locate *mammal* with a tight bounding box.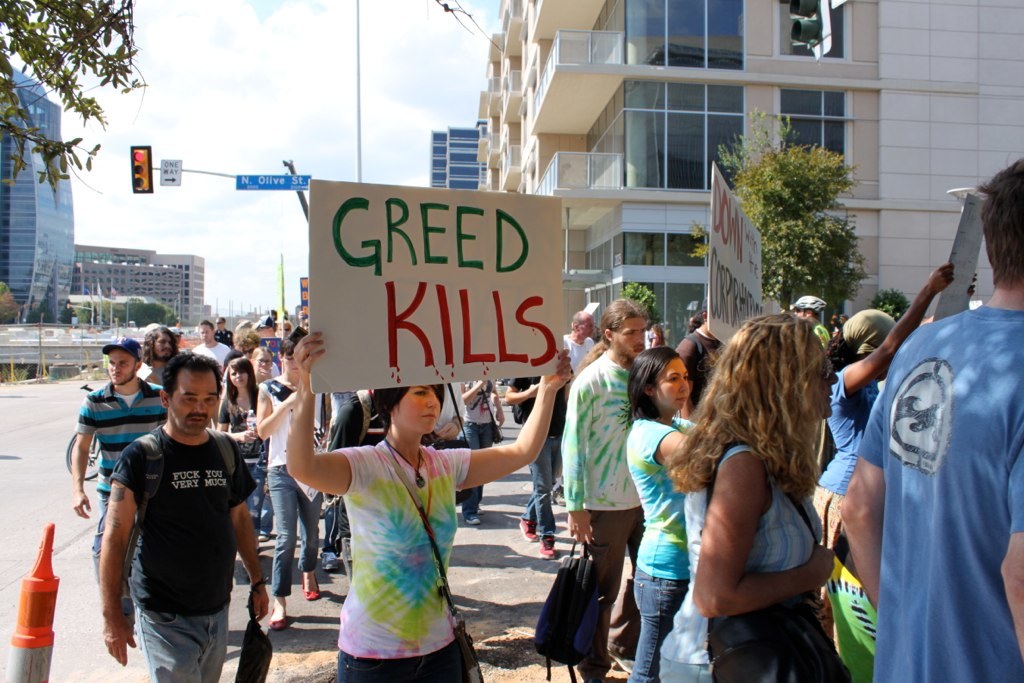
<region>841, 151, 1023, 682</region>.
